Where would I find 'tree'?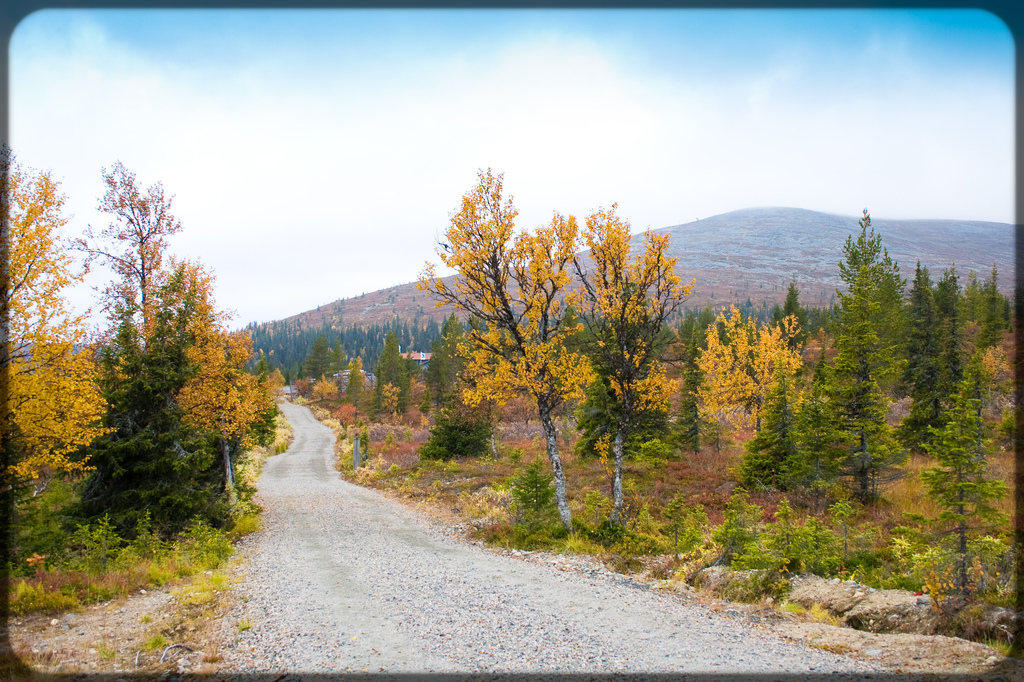
At locate(387, 141, 582, 542).
